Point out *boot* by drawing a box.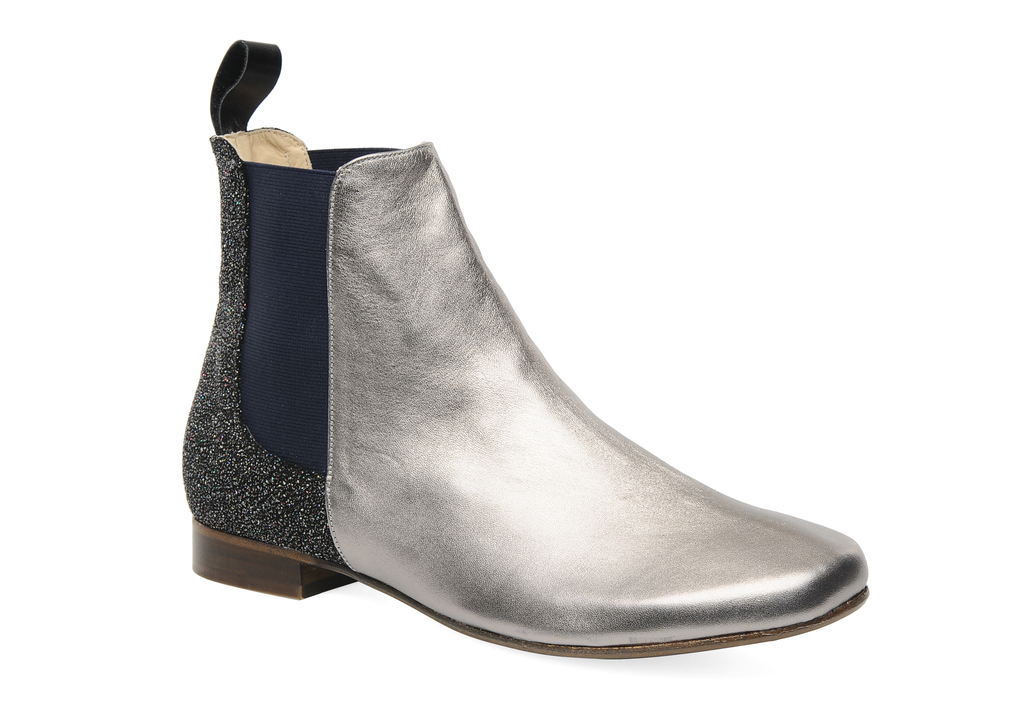
box=[189, 35, 864, 648].
